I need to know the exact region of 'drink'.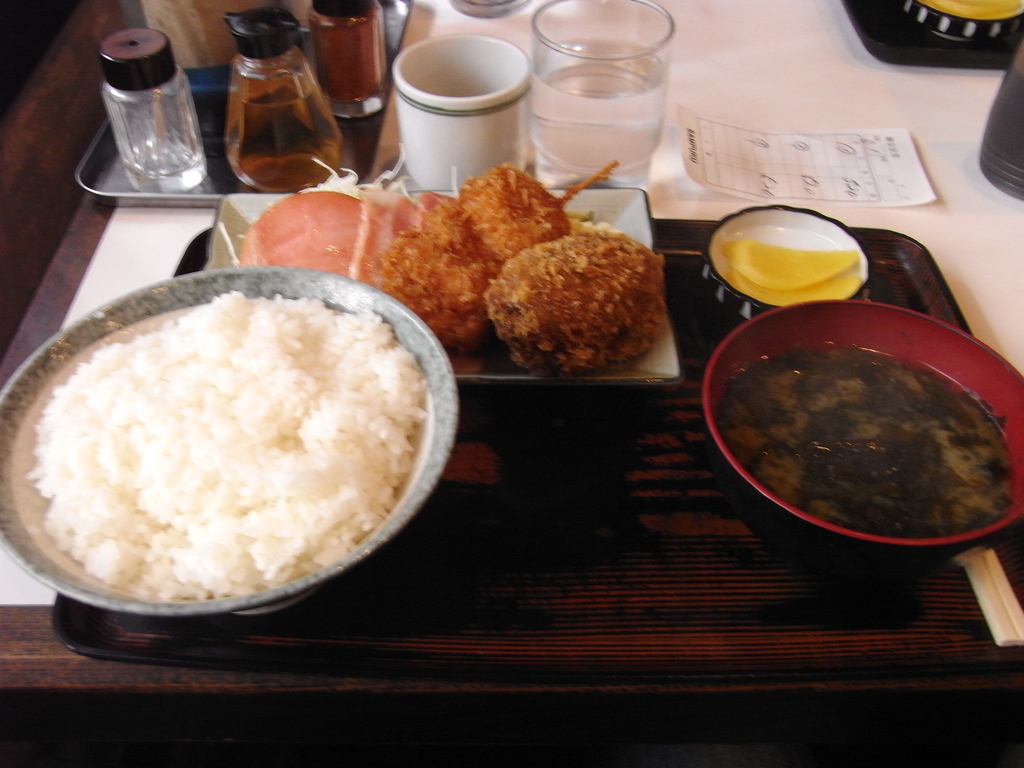
Region: (225,81,339,180).
